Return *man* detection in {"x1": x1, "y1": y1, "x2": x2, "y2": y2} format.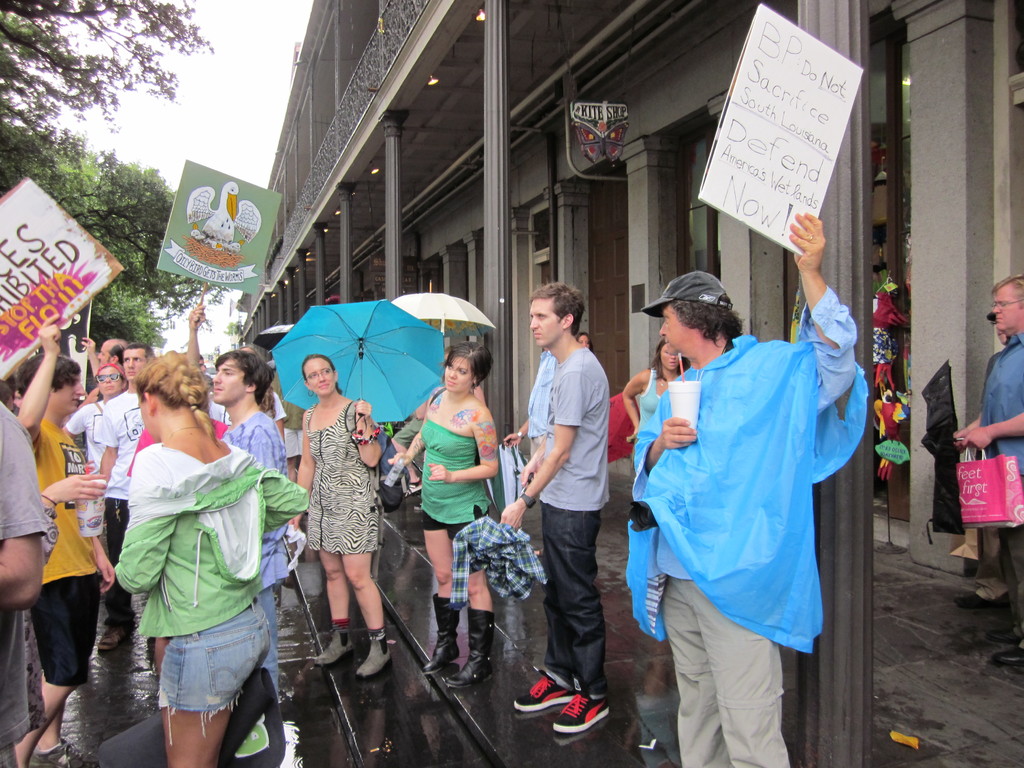
{"x1": 212, "y1": 346, "x2": 292, "y2": 697}.
